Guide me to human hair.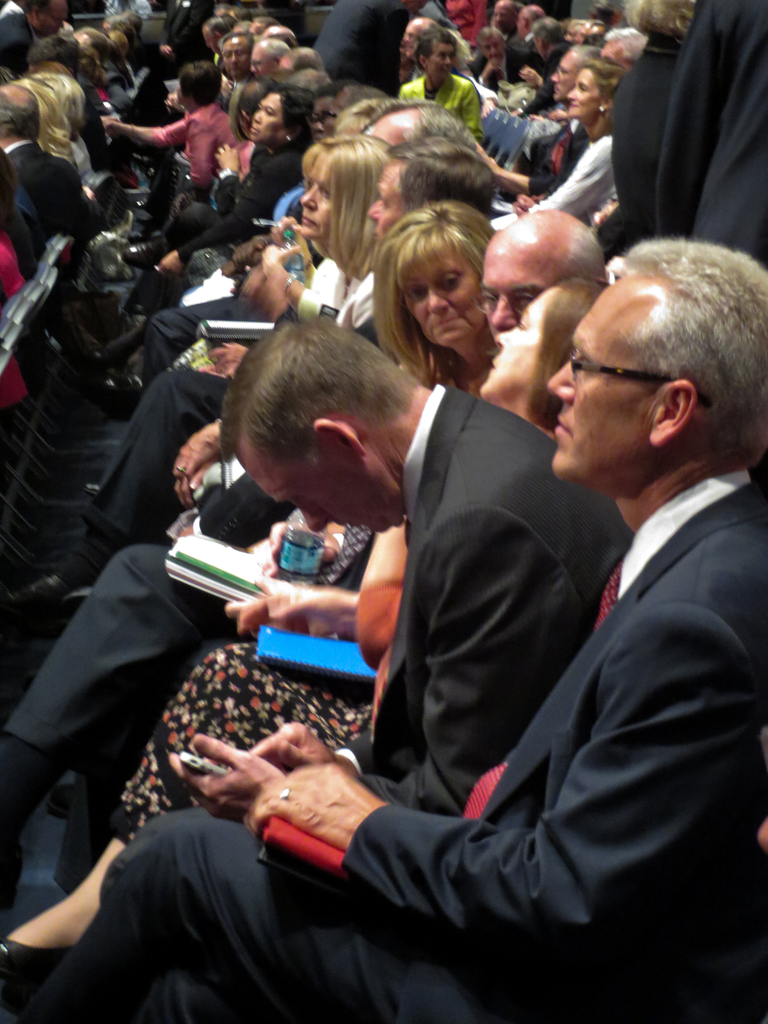
Guidance: left=621, top=0, right=700, bottom=44.
